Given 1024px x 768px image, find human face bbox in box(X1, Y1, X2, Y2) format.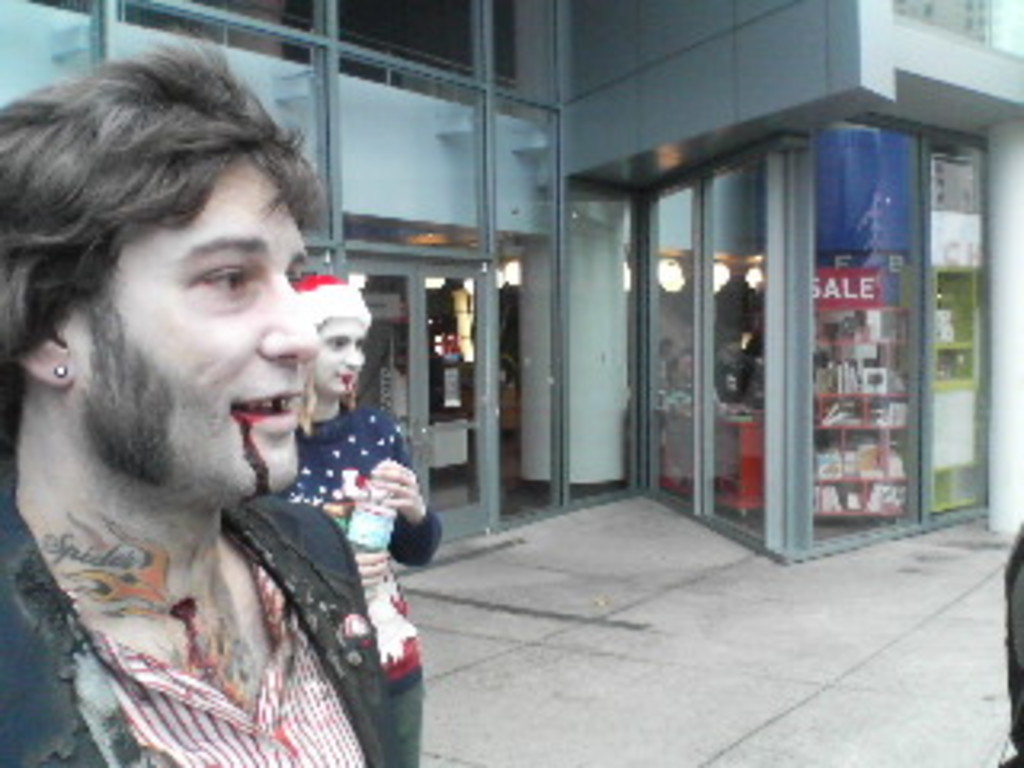
box(310, 320, 362, 394).
